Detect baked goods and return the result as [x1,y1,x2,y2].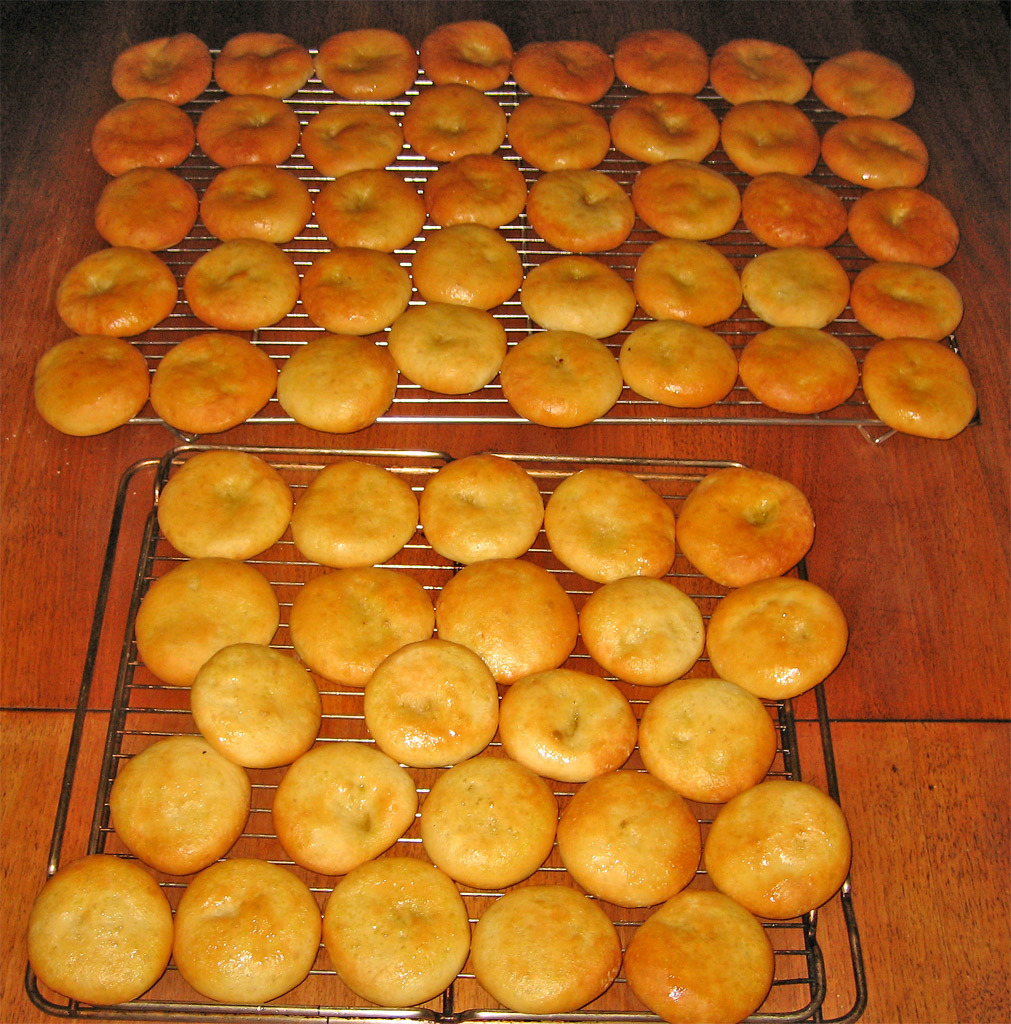
[413,228,521,309].
